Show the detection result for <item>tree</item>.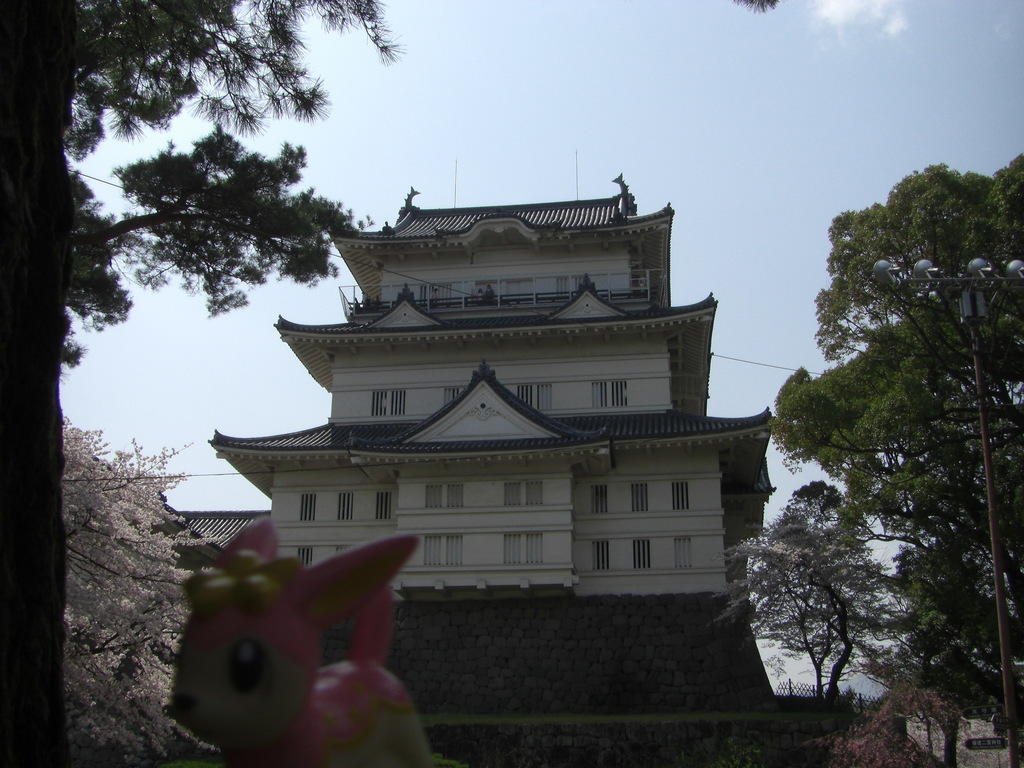
bbox(701, 495, 932, 717).
